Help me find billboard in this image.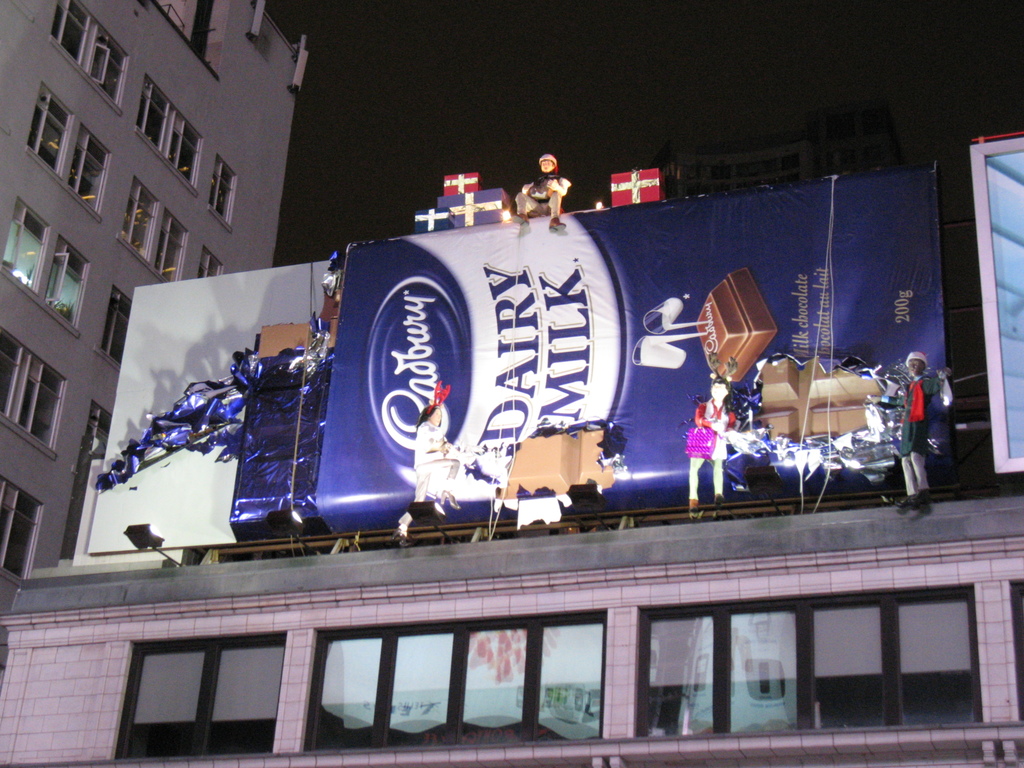
Found it: (134,145,972,604).
